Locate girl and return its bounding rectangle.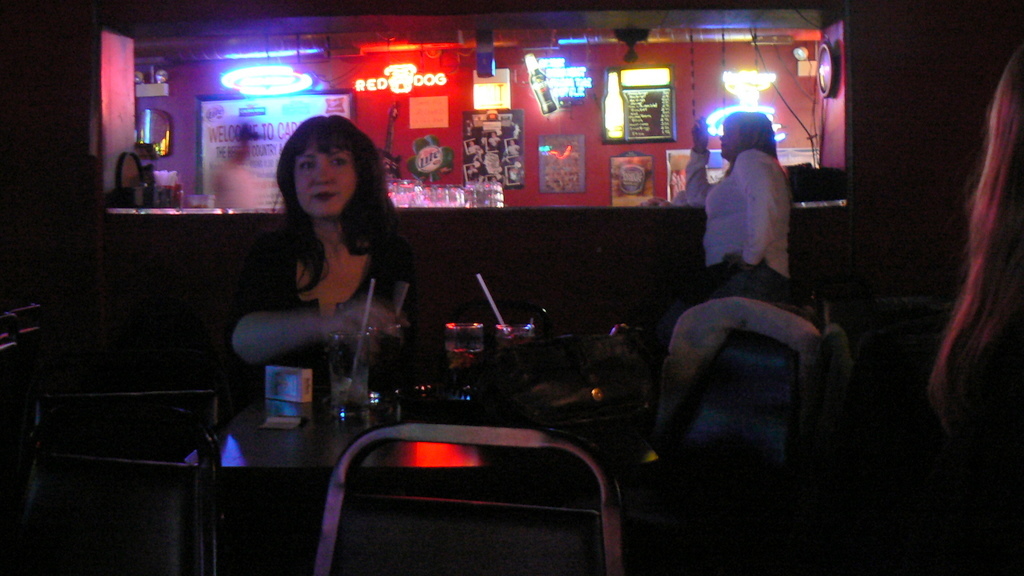
rect(684, 110, 792, 282).
